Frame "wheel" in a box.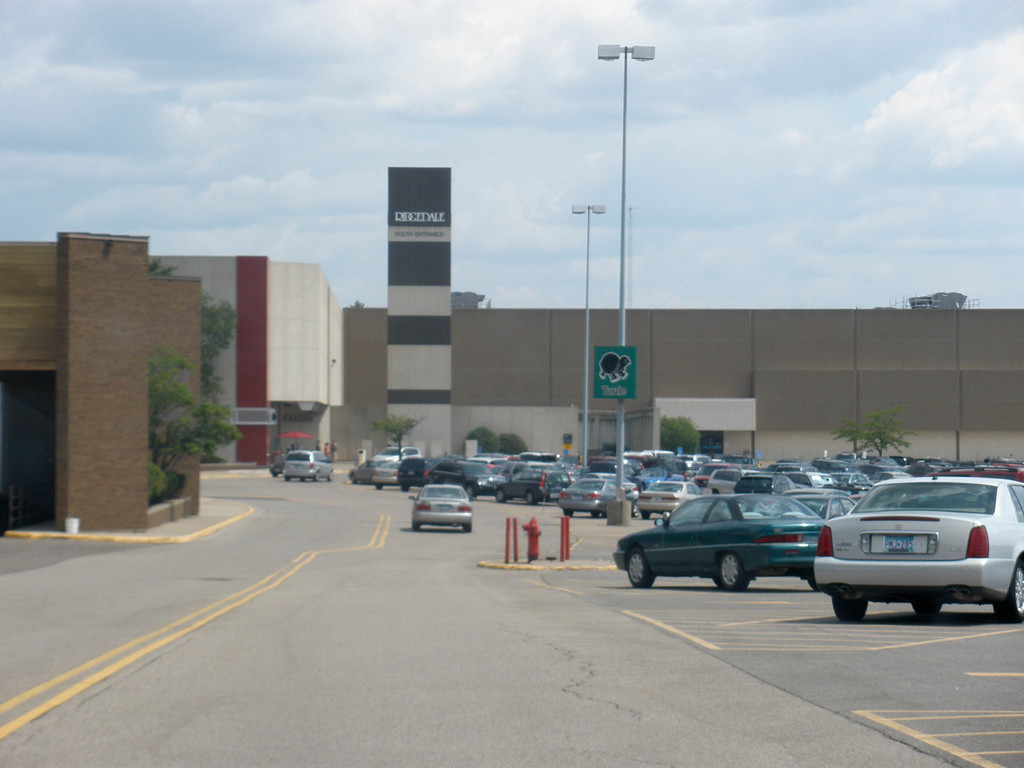
l=463, t=524, r=472, b=534.
